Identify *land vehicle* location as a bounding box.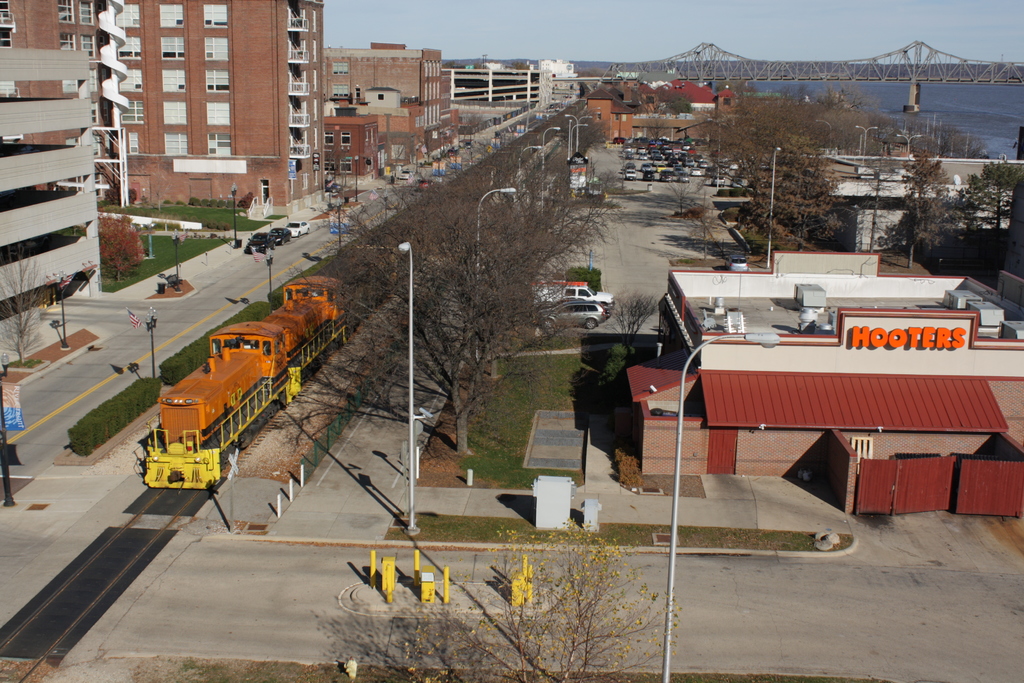
693/152/703/162.
